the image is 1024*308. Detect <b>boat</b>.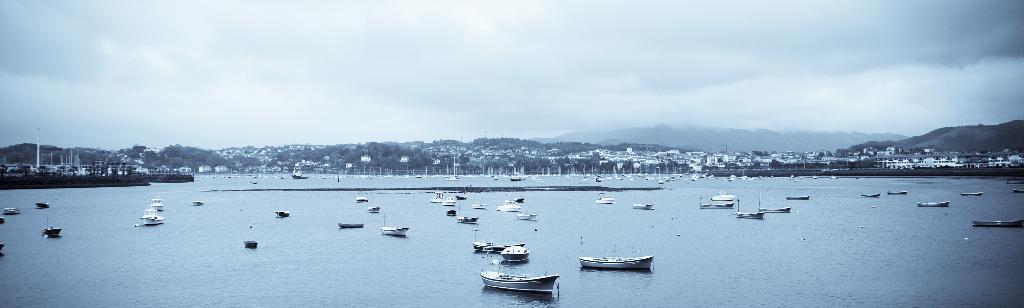
Detection: (593,190,618,205).
